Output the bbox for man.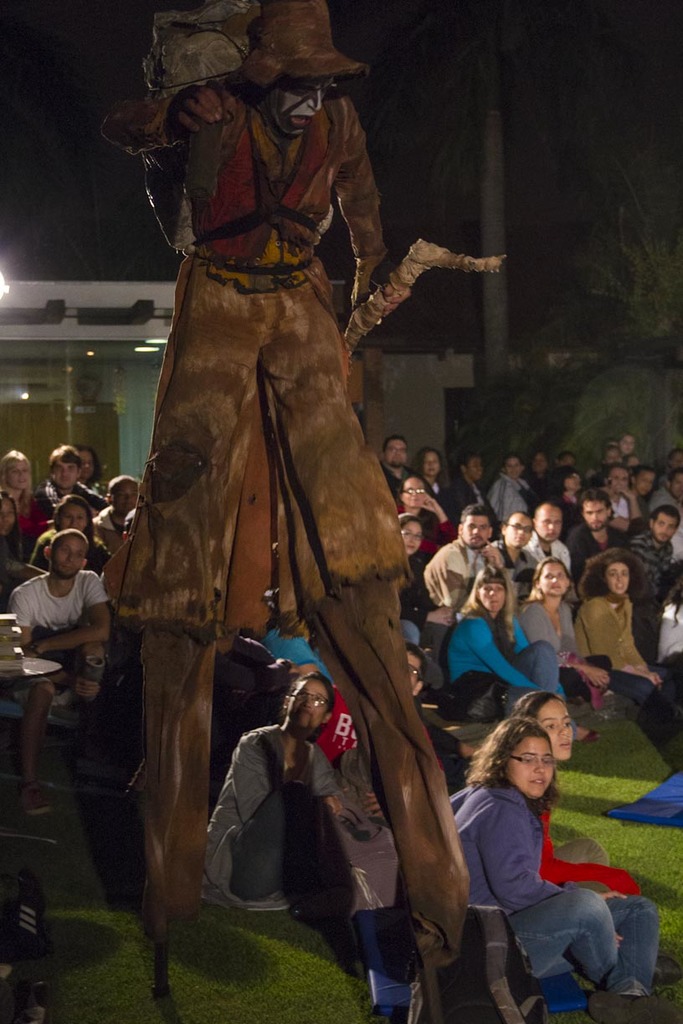
0 520 128 700.
